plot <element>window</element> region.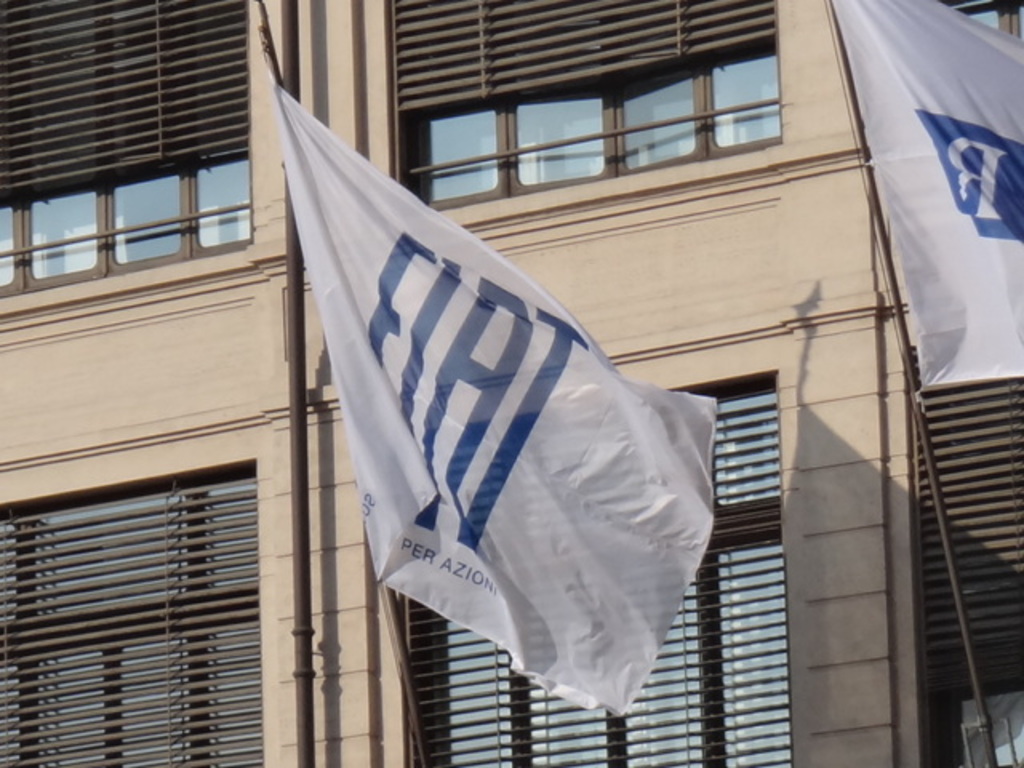
Plotted at <region>0, 3, 250, 298</region>.
